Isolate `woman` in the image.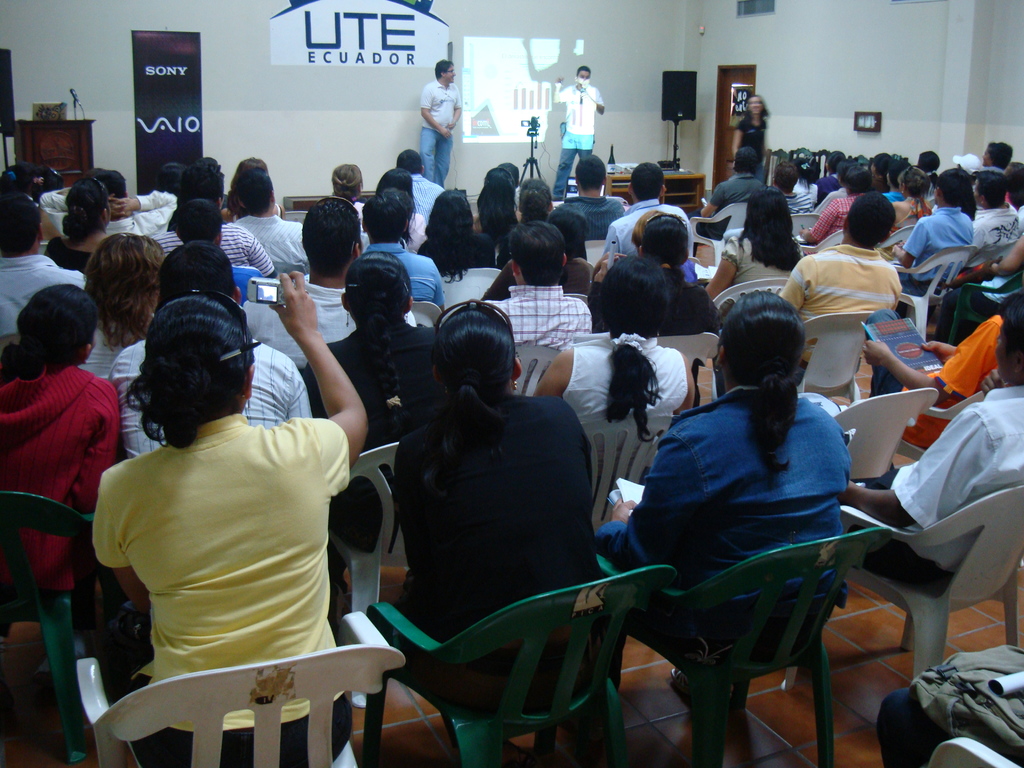
Isolated region: [left=878, top=163, right=931, bottom=259].
